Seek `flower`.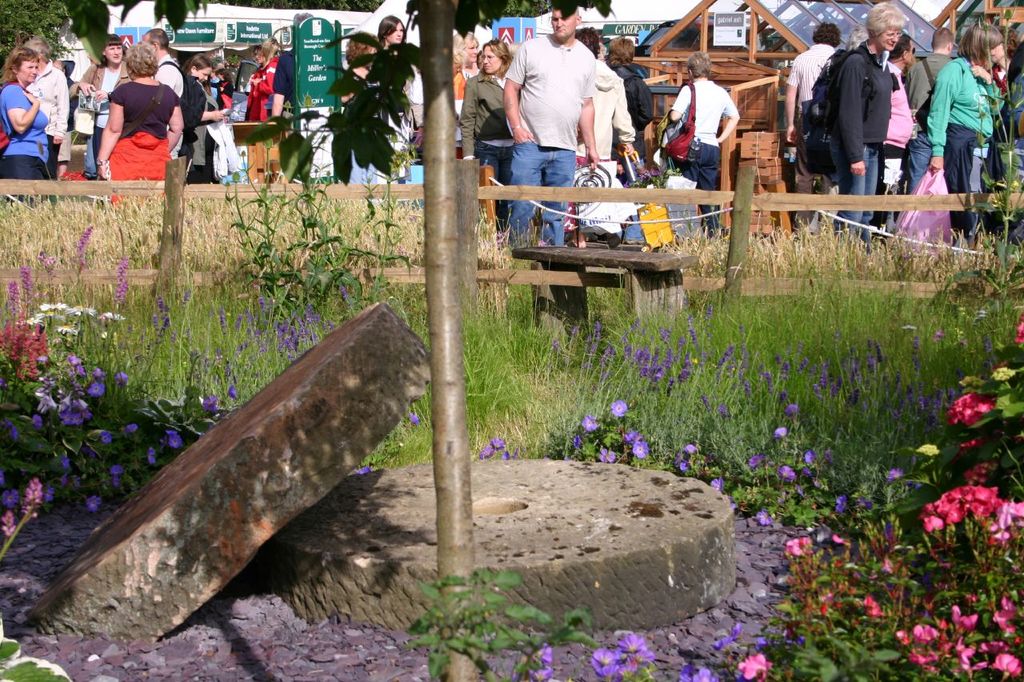
locate(113, 368, 131, 388).
